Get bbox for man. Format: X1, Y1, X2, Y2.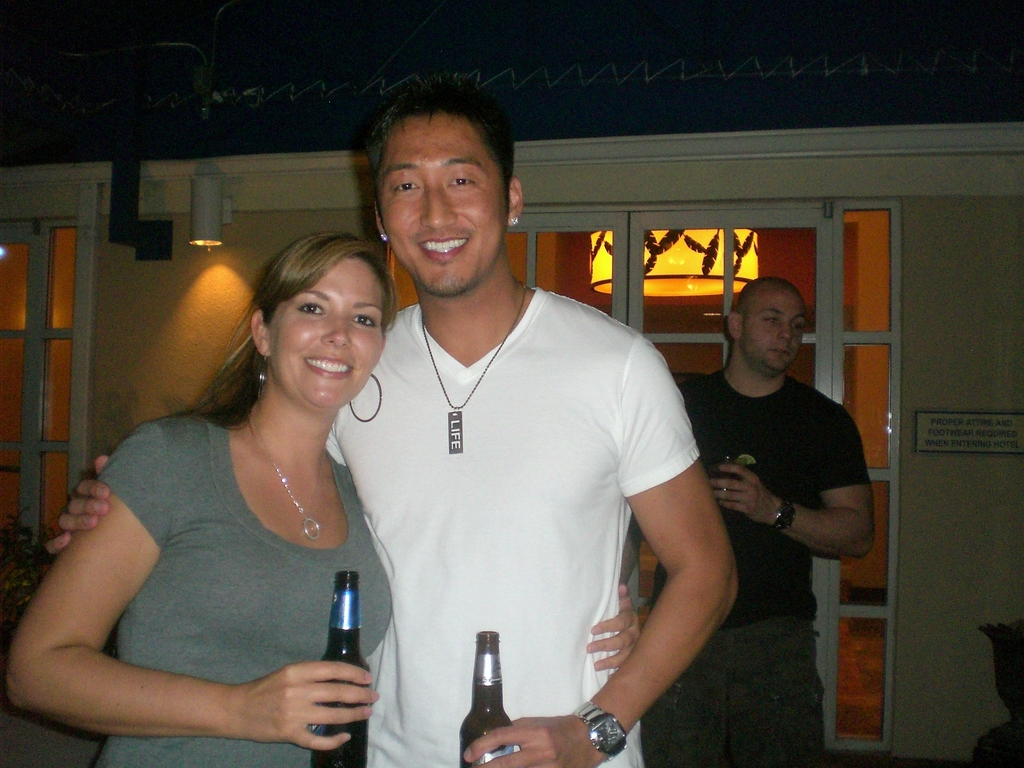
45, 90, 739, 767.
